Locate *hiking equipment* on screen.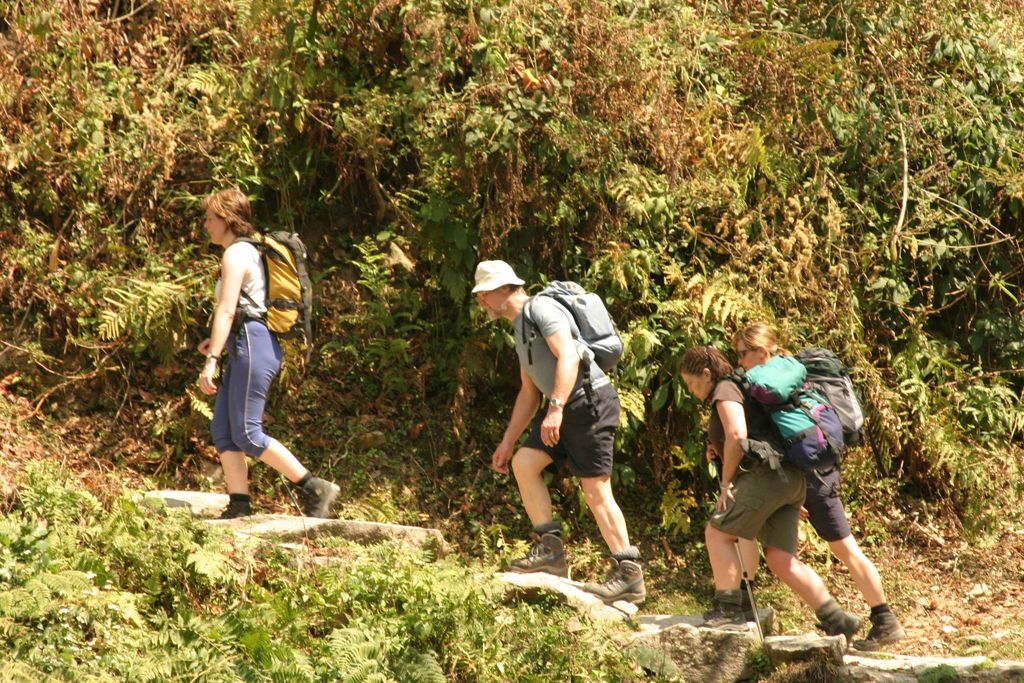
On screen at bbox=[791, 336, 897, 478].
